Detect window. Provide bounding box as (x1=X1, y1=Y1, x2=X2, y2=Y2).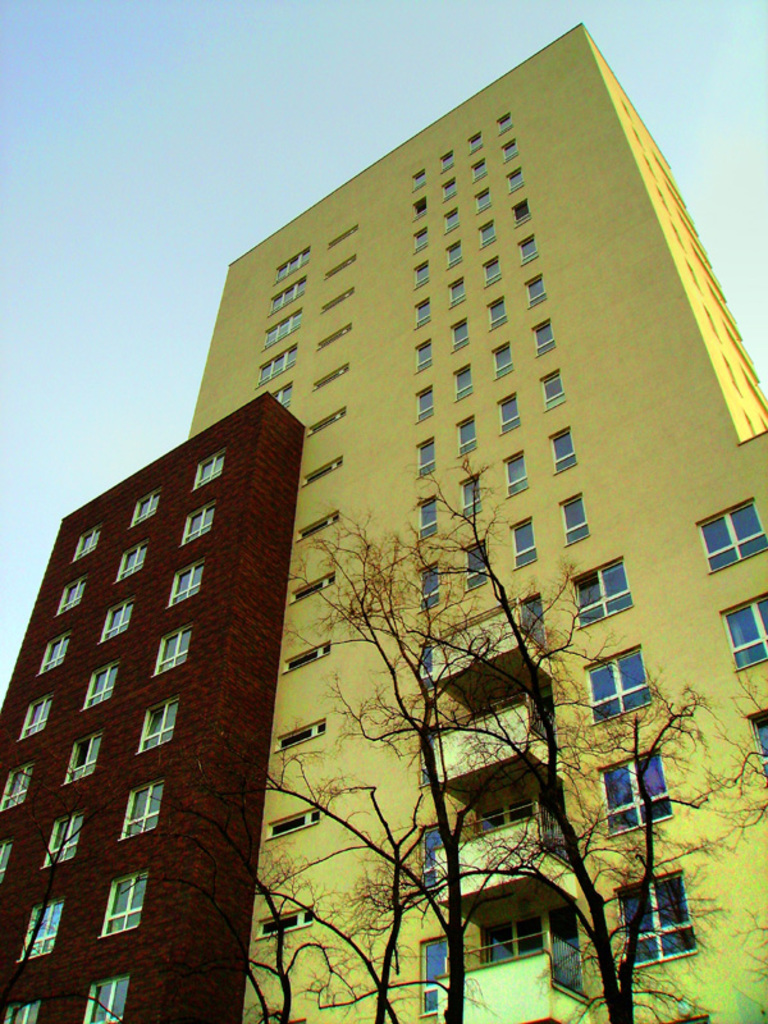
(x1=420, y1=502, x2=436, y2=540).
